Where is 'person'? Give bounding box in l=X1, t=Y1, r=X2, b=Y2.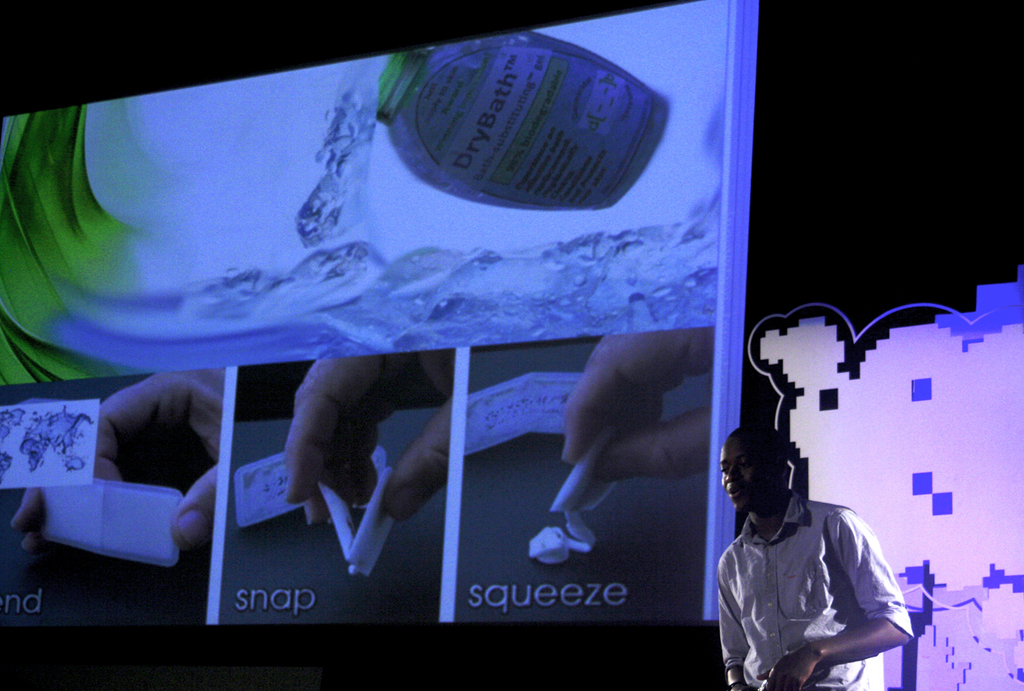
l=718, t=421, r=911, b=687.
